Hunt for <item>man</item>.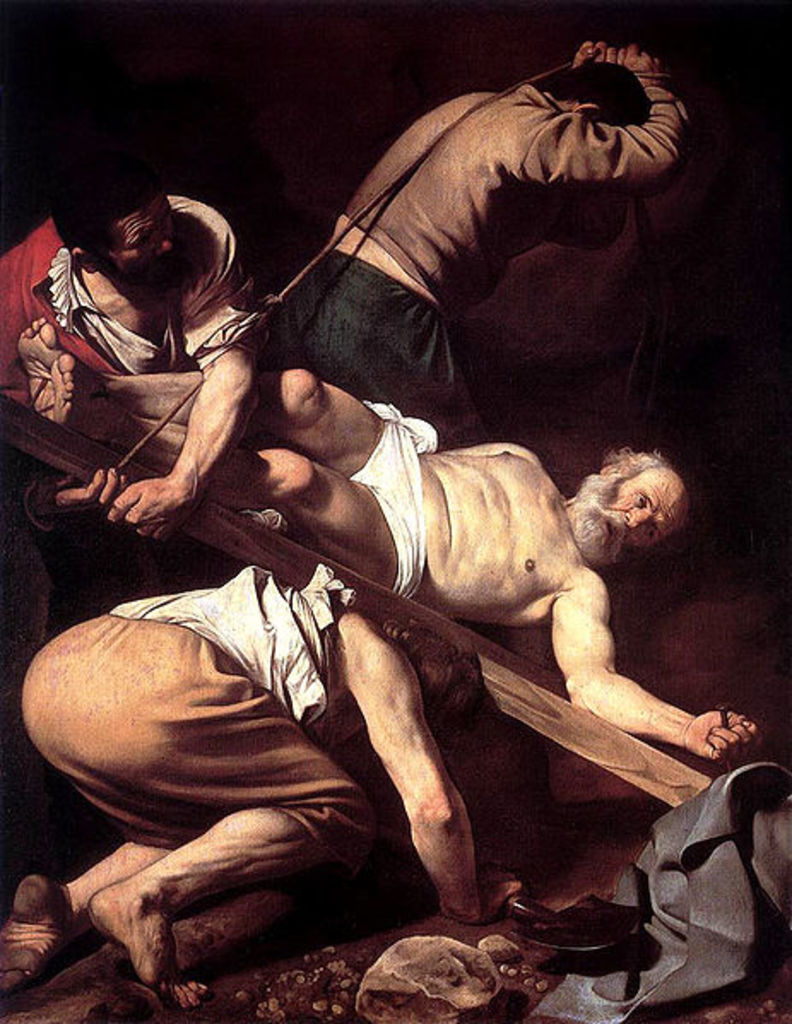
Hunted down at <bbox>15, 347, 754, 771</bbox>.
